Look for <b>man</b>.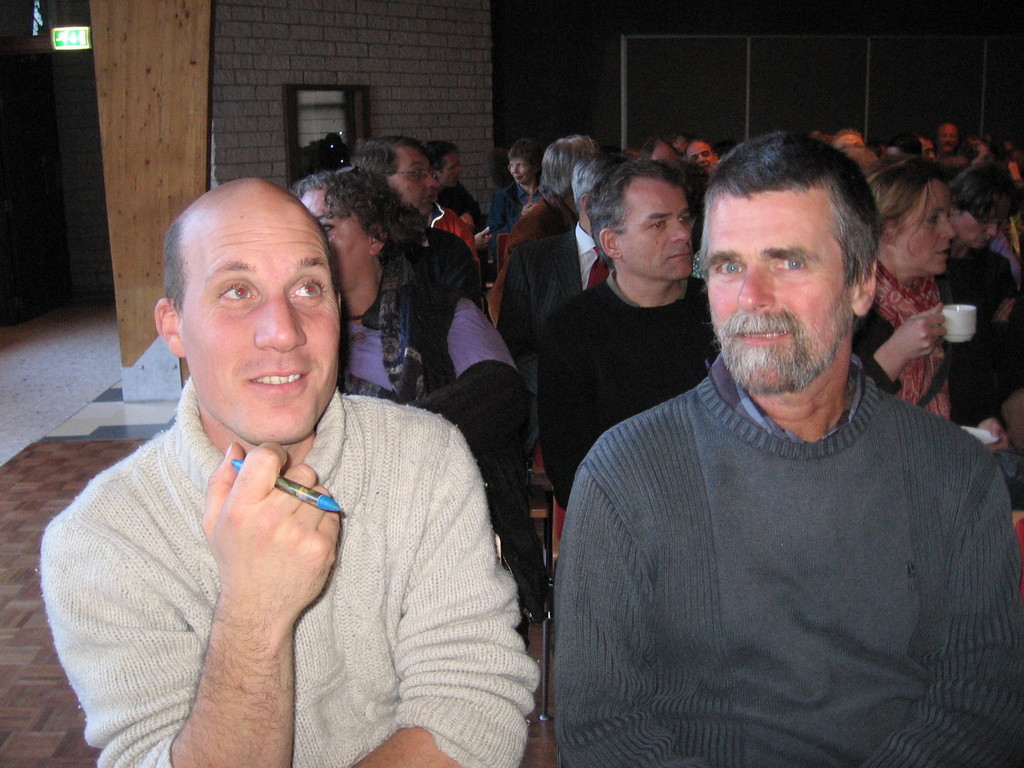
Found: left=521, top=116, right=1013, bottom=764.
